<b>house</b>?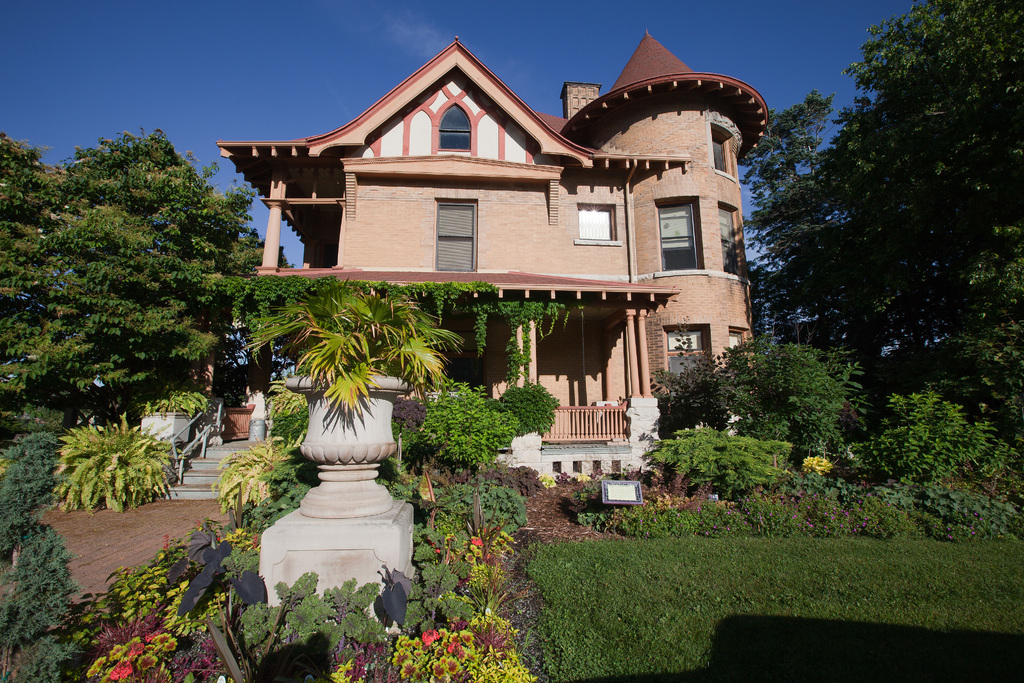
bbox=(191, 27, 790, 498)
